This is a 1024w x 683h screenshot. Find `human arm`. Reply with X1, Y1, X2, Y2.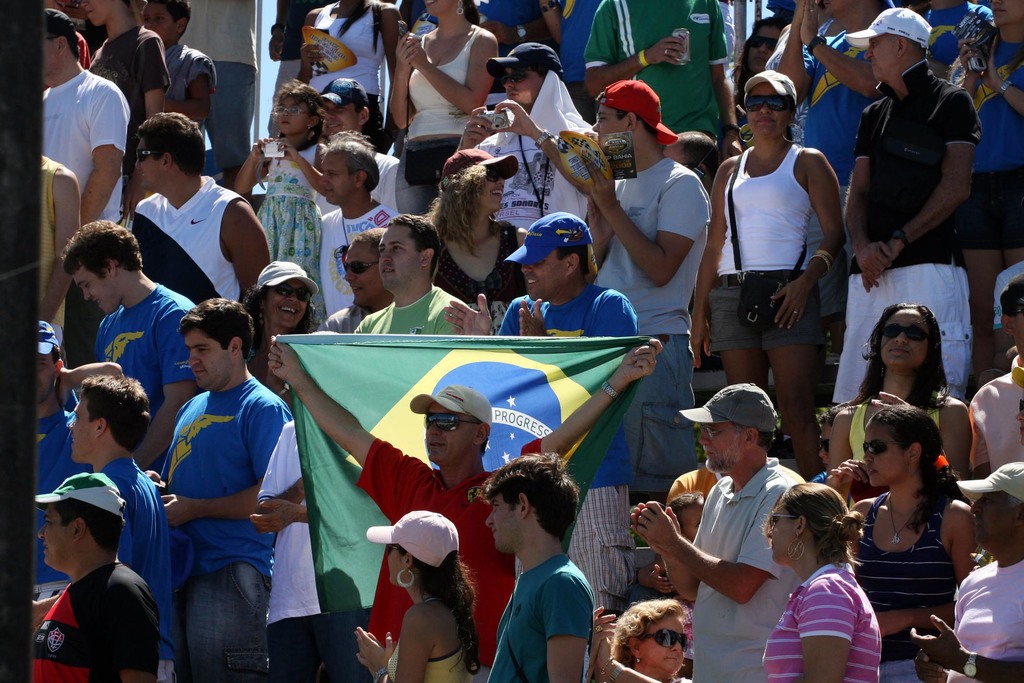
516, 225, 538, 265.
